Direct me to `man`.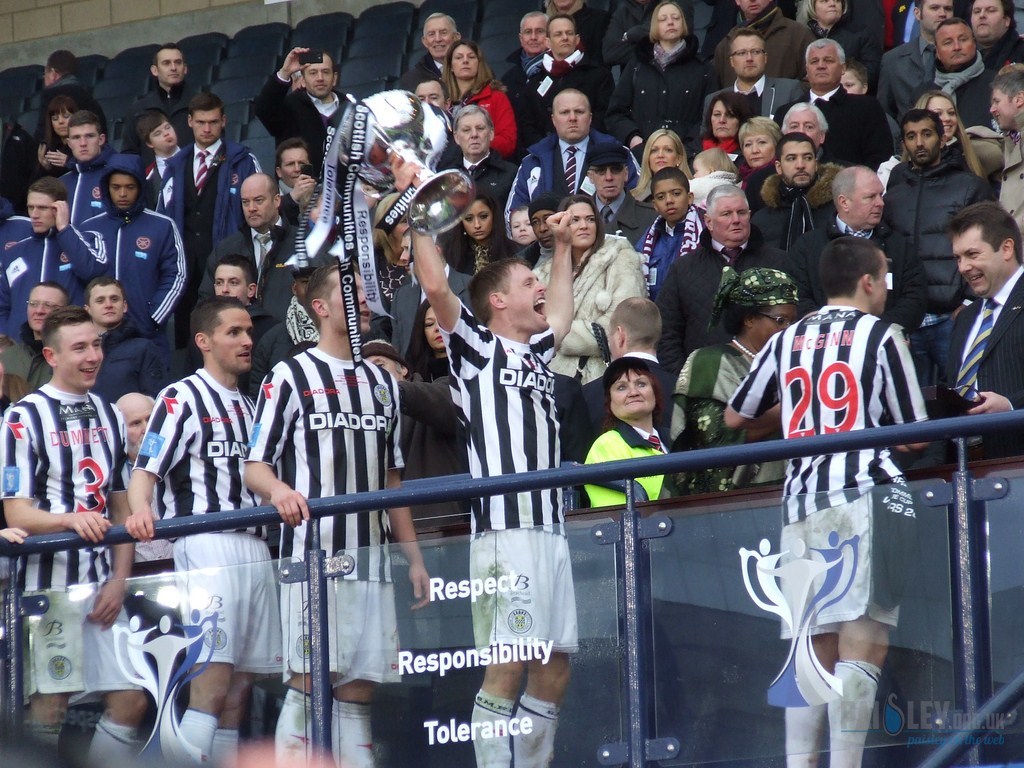
Direction: 0, 282, 66, 387.
